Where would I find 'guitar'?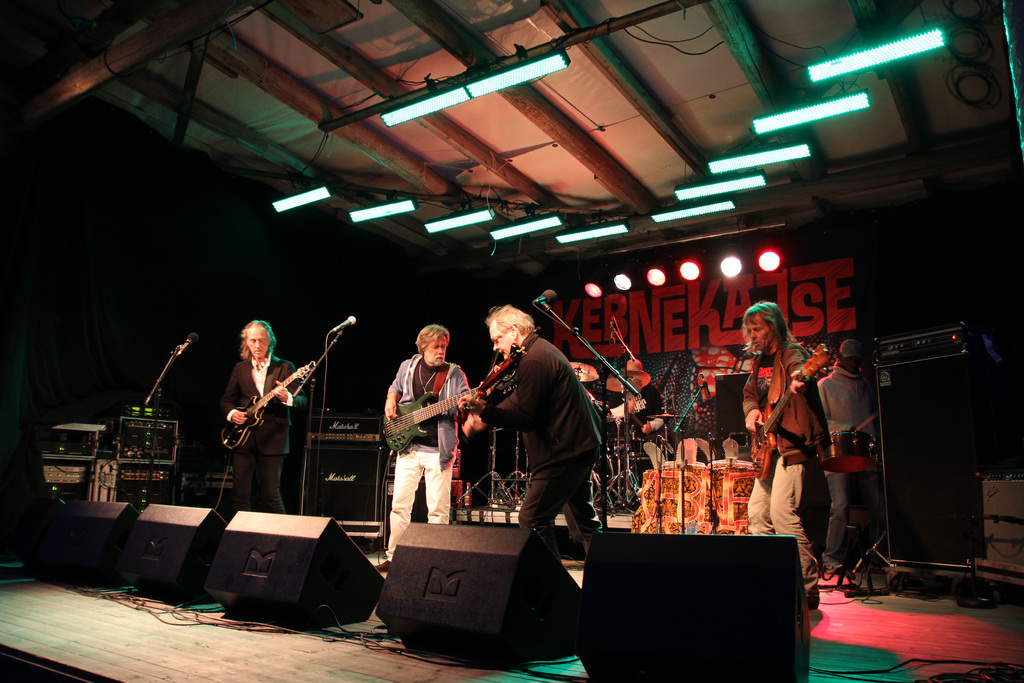
At 385,376,509,452.
